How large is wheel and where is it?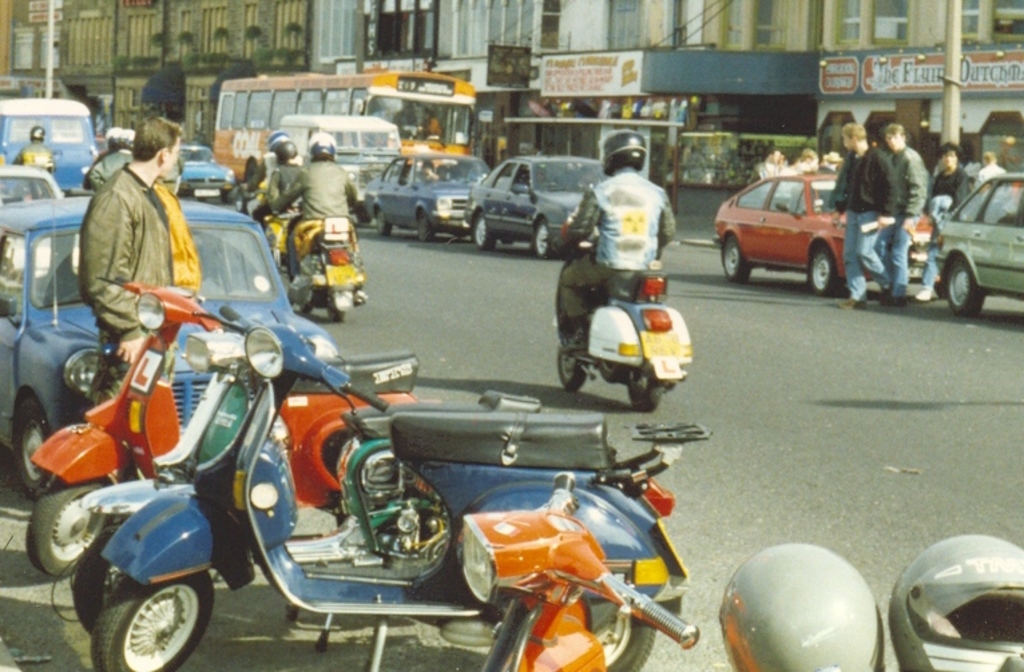
Bounding box: <region>584, 605, 652, 671</region>.
